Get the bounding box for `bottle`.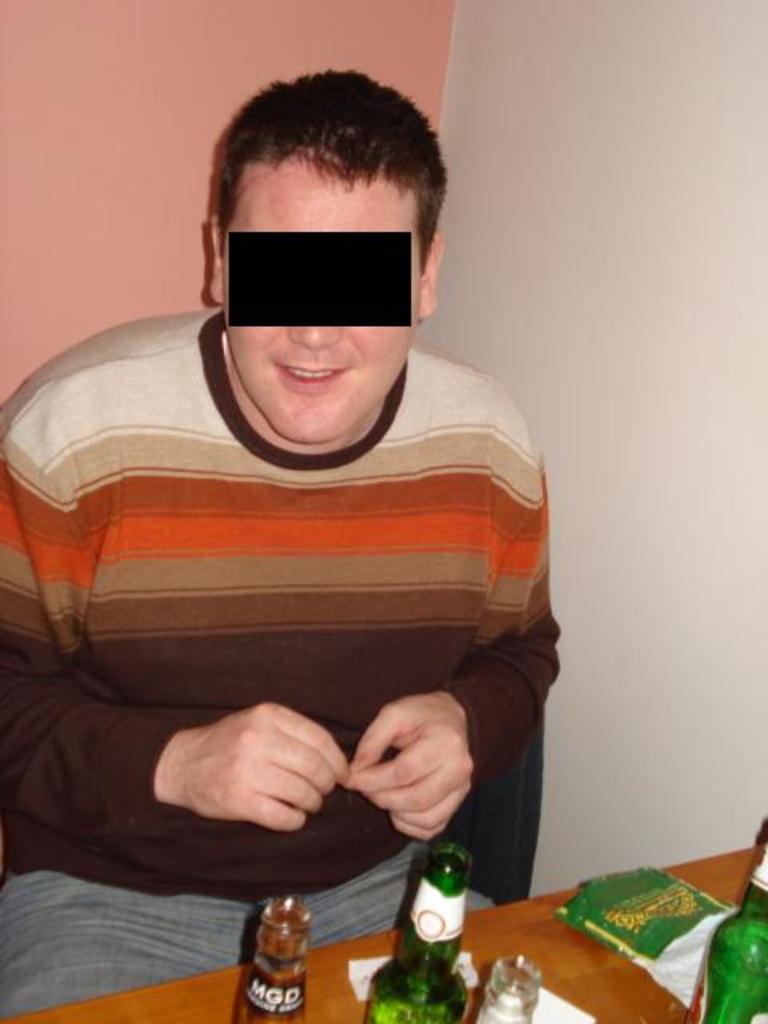
[370, 838, 478, 1002].
